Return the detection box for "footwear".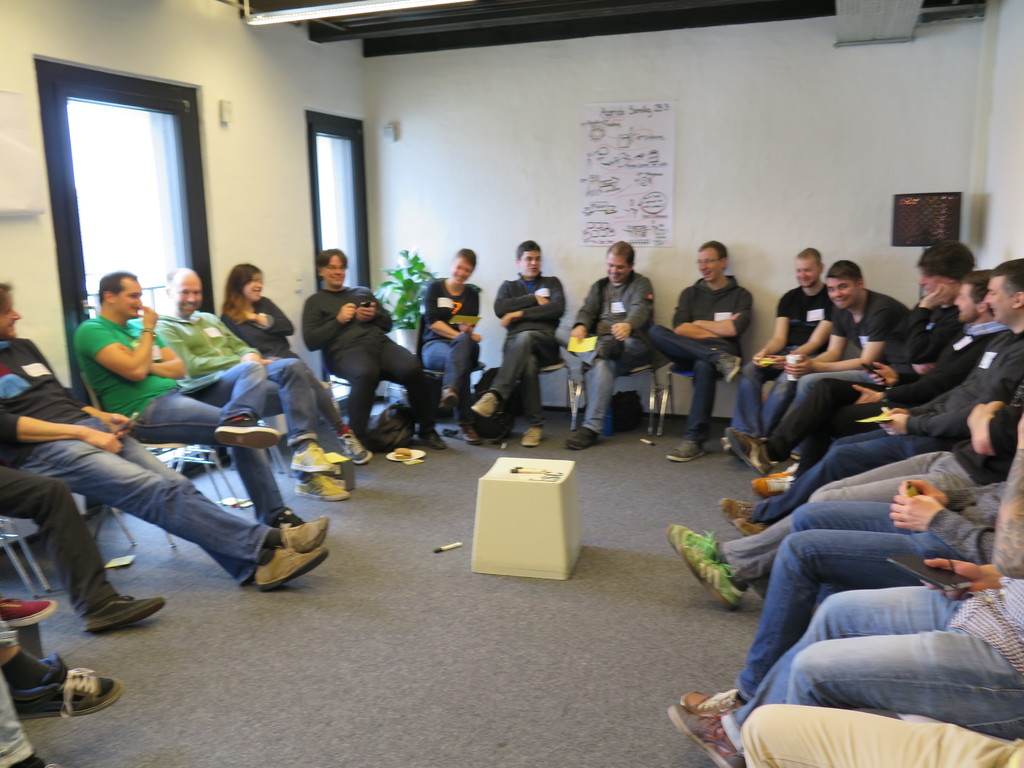
[726,514,763,535].
